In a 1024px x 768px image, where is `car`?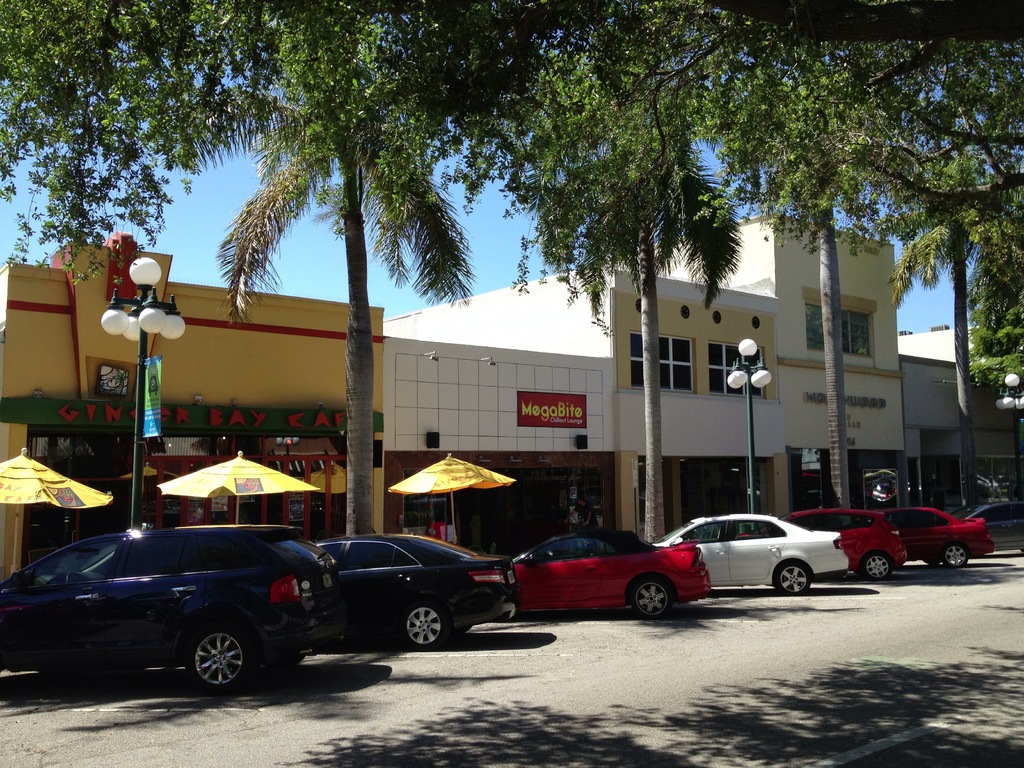
bbox=(654, 515, 858, 597).
